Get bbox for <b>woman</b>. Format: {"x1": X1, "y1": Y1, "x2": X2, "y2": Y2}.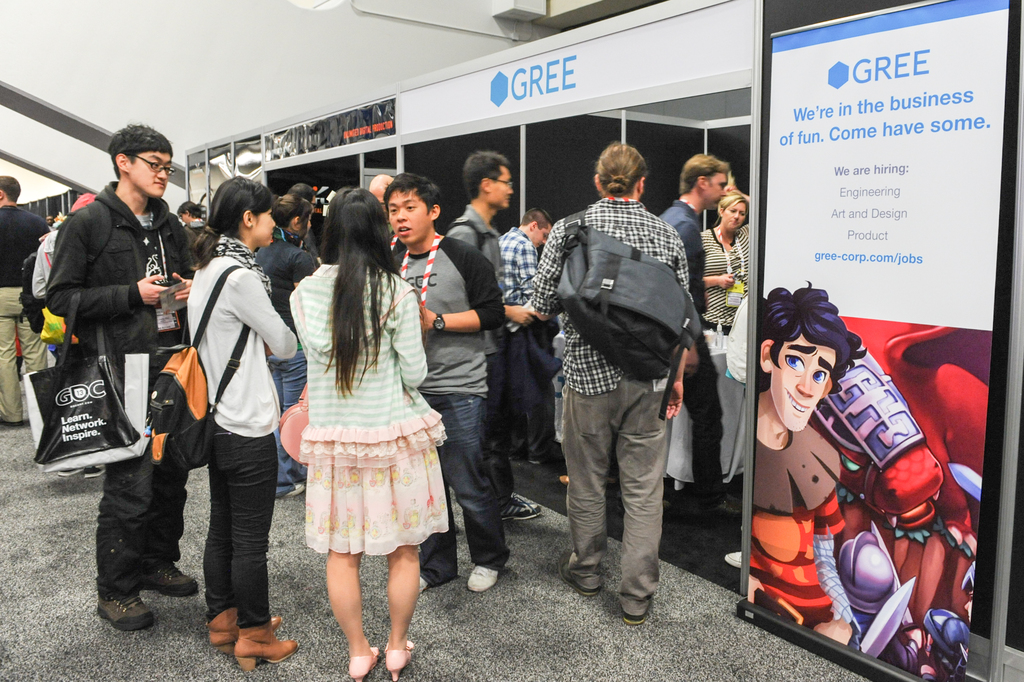
{"x1": 186, "y1": 175, "x2": 295, "y2": 672}.
